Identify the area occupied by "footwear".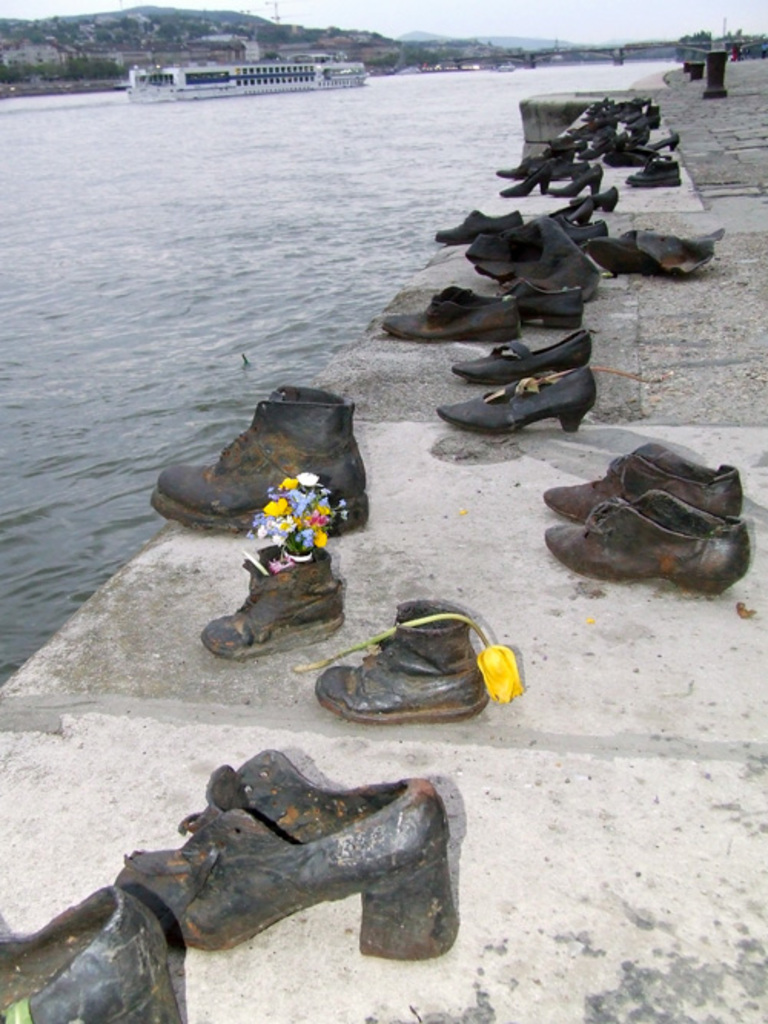
Area: 378, 284, 525, 345.
